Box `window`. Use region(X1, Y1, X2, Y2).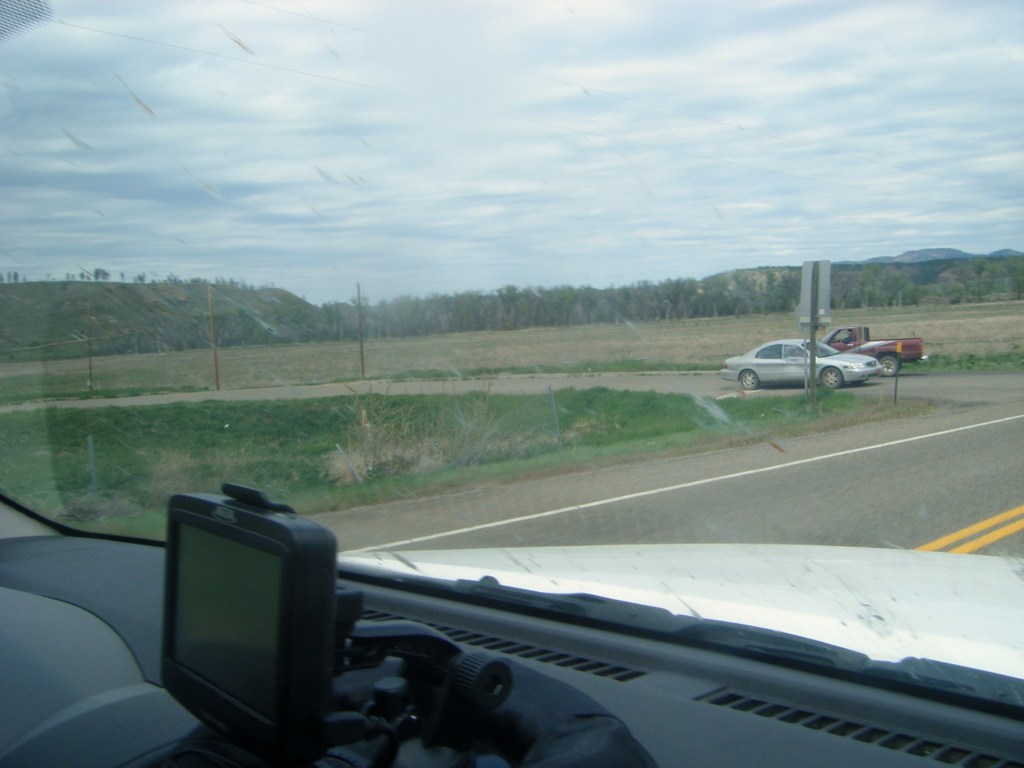
region(756, 342, 776, 357).
